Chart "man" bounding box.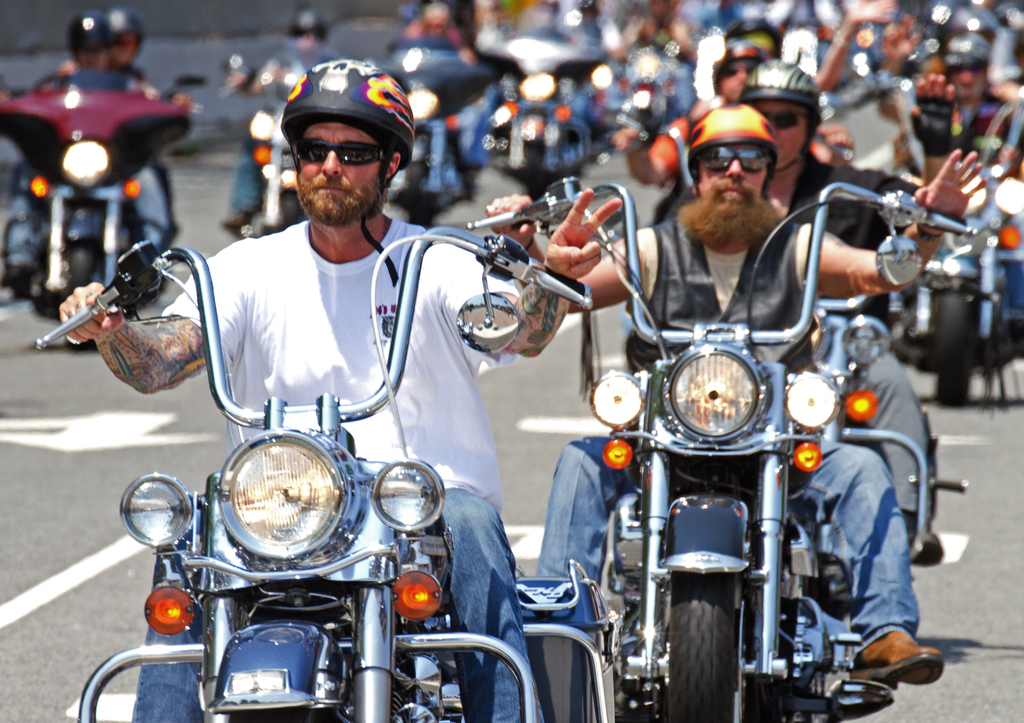
Charted: left=738, top=74, right=950, bottom=570.
